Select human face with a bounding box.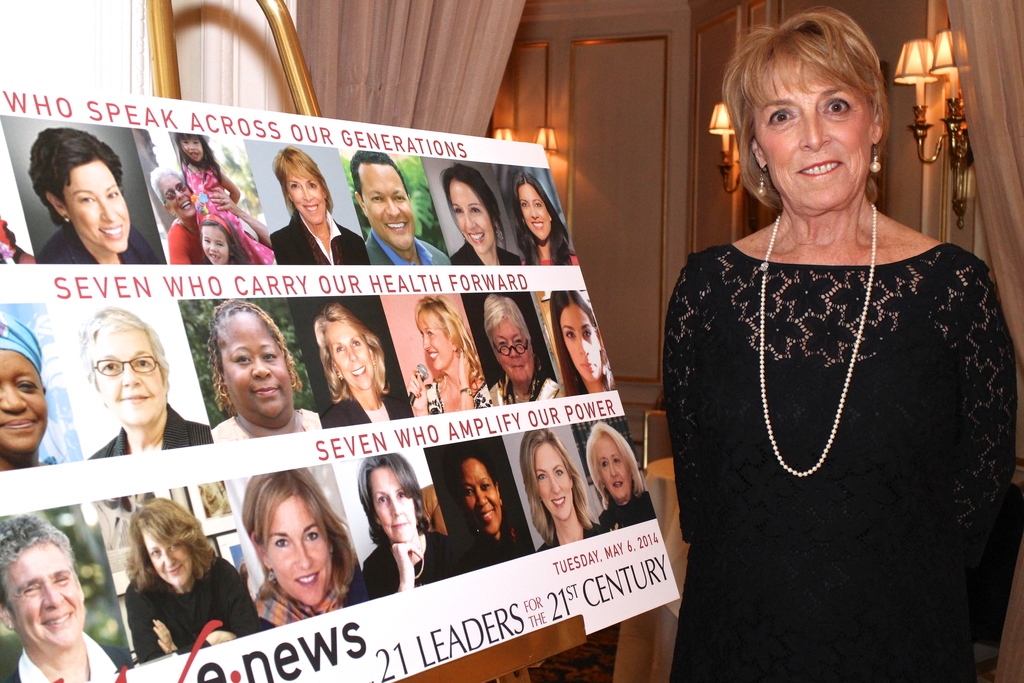
(left=61, top=155, right=128, bottom=252).
